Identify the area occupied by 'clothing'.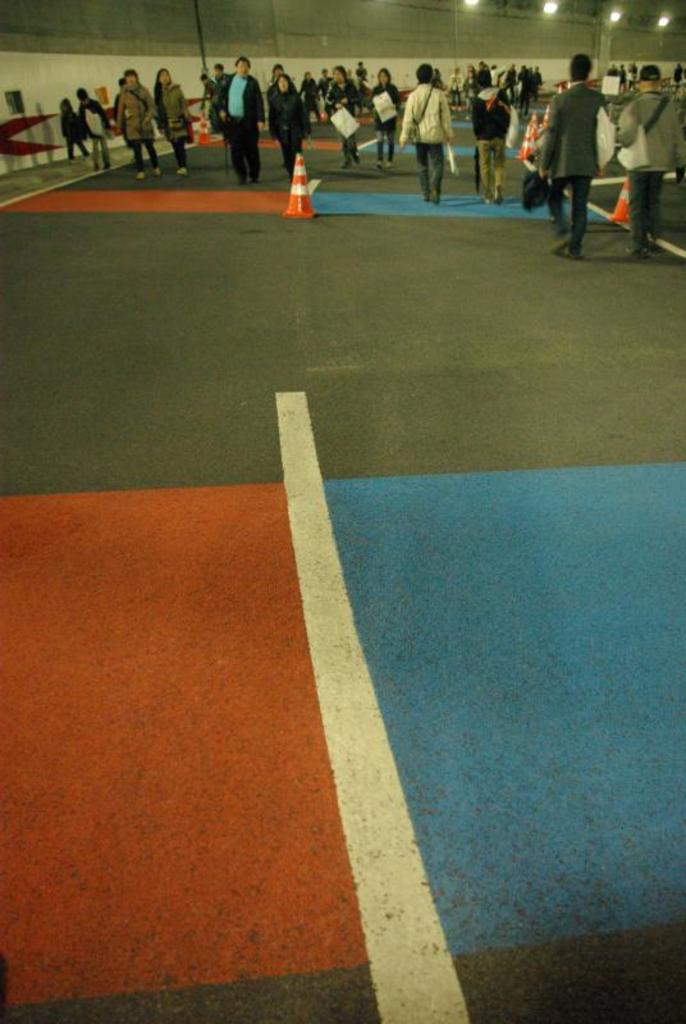
Area: (270,82,311,179).
